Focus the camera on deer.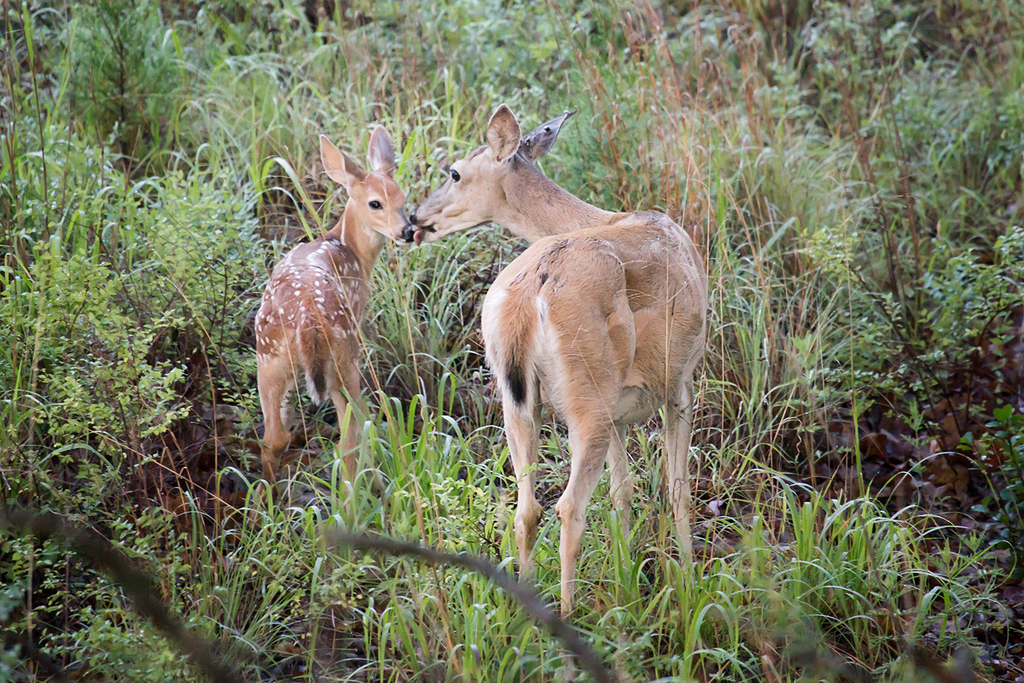
Focus region: pyautogui.locateOnScreen(408, 104, 709, 615).
